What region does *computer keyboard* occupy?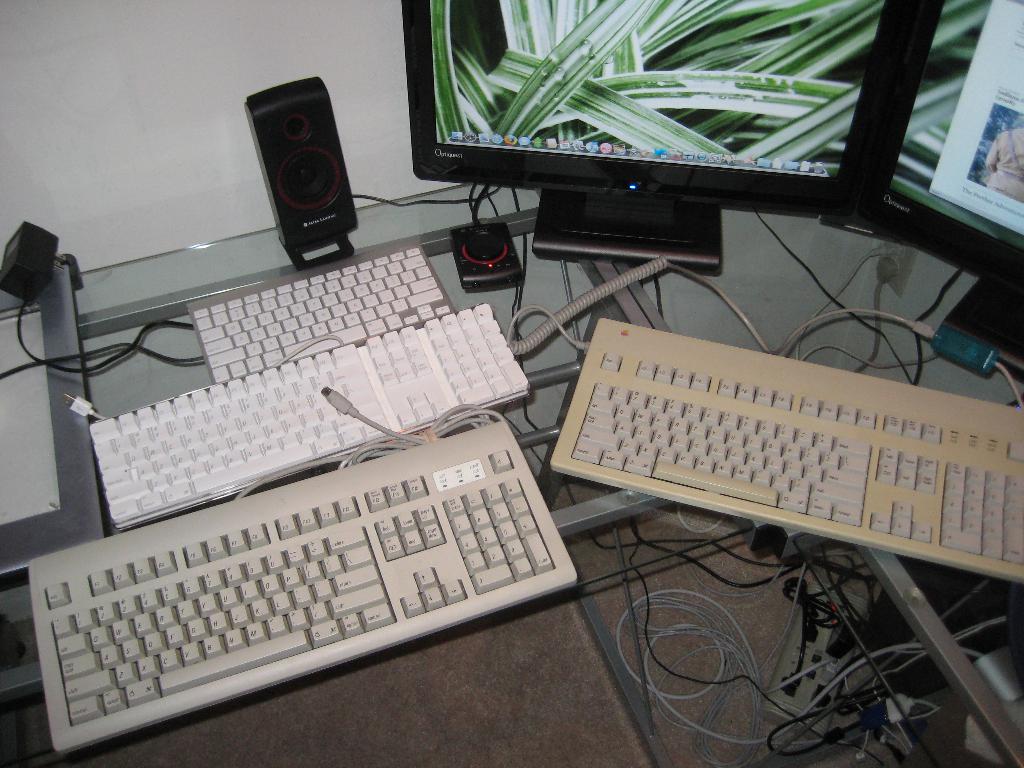
x1=187 y1=243 x2=455 y2=381.
